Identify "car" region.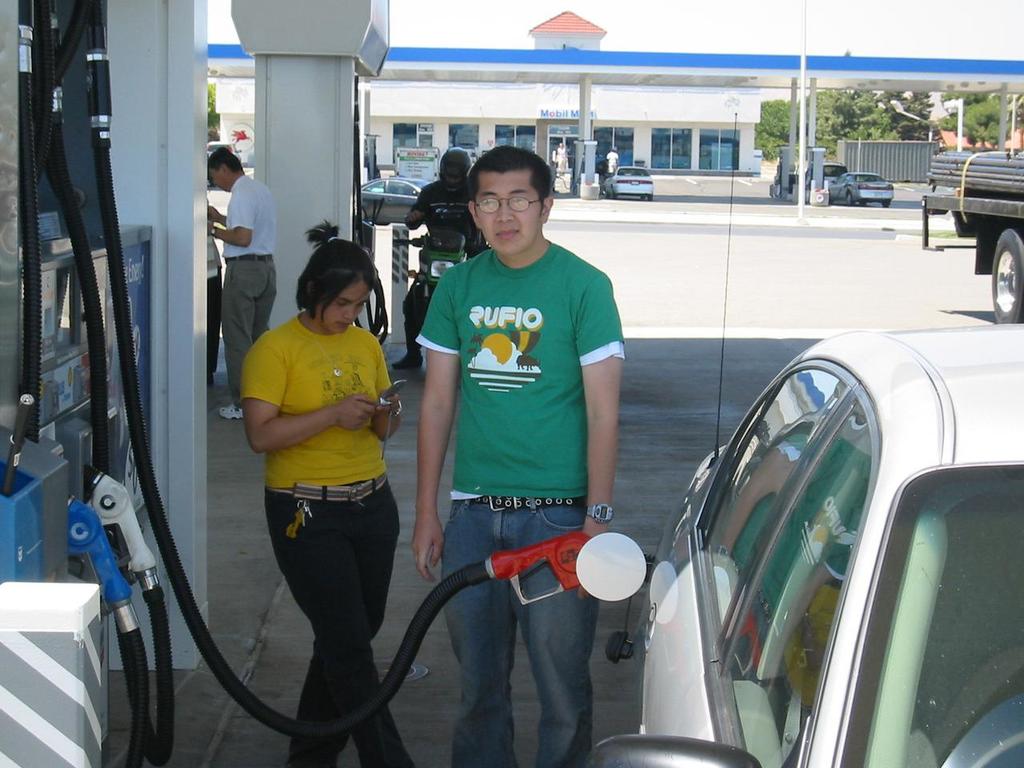
Region: box(360, 177, 432, 224).
